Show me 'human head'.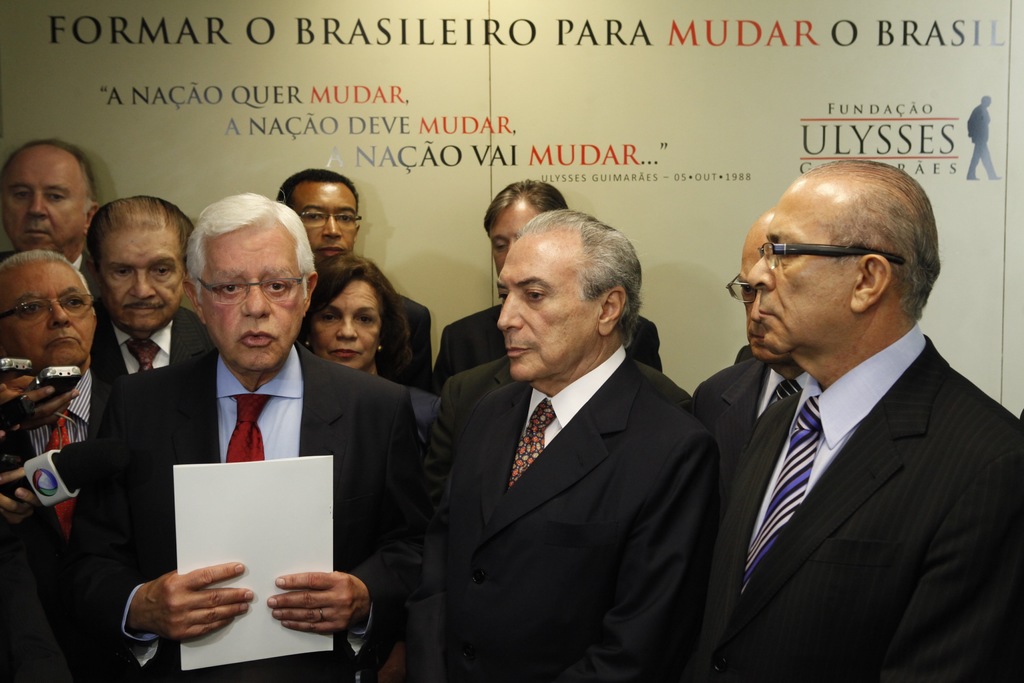
'human head' is here: <region>189, 199, 321, 393</region>.
